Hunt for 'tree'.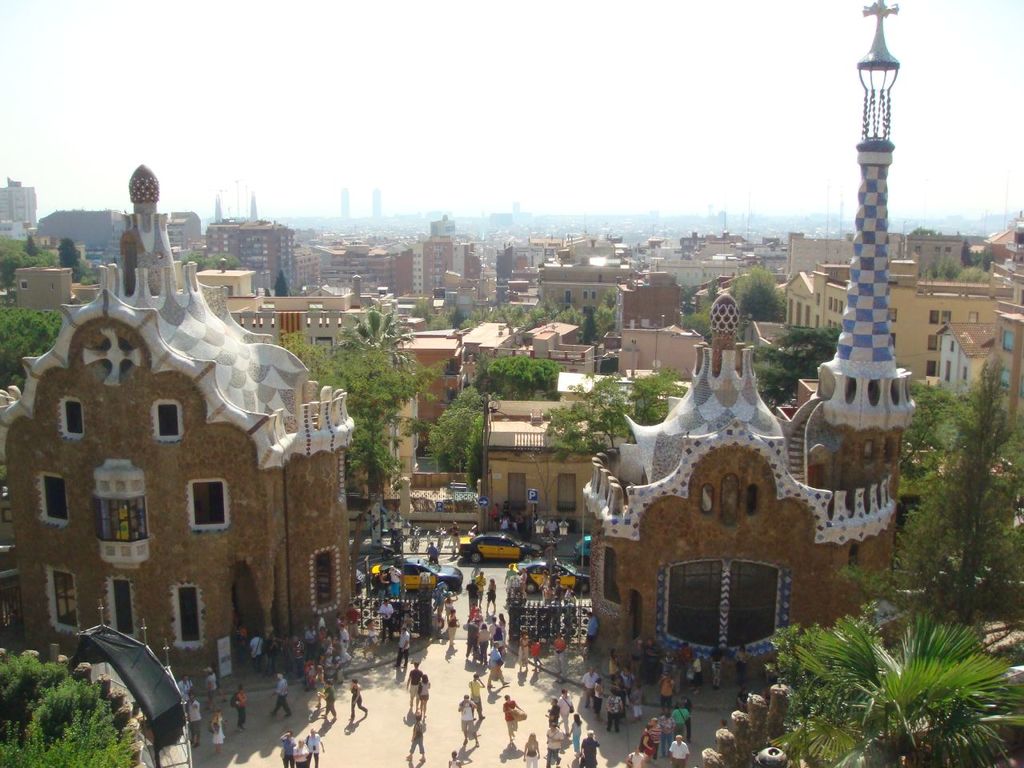
Hunted down at box=[908, 334, 1016, 631].
